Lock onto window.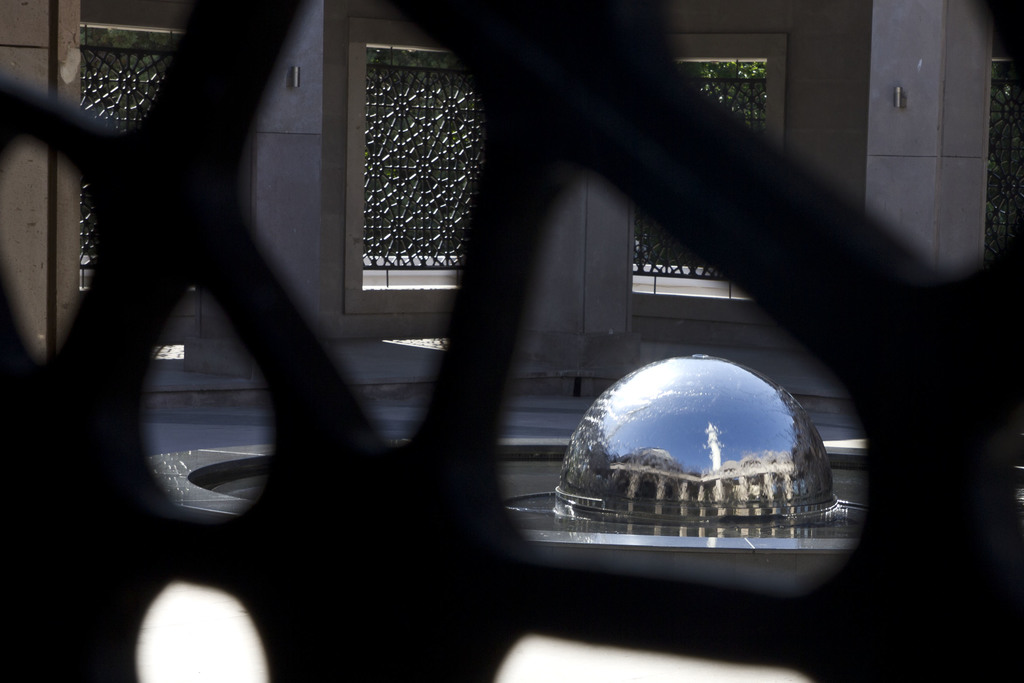
Locked: region(330, 19, 502, 302).
